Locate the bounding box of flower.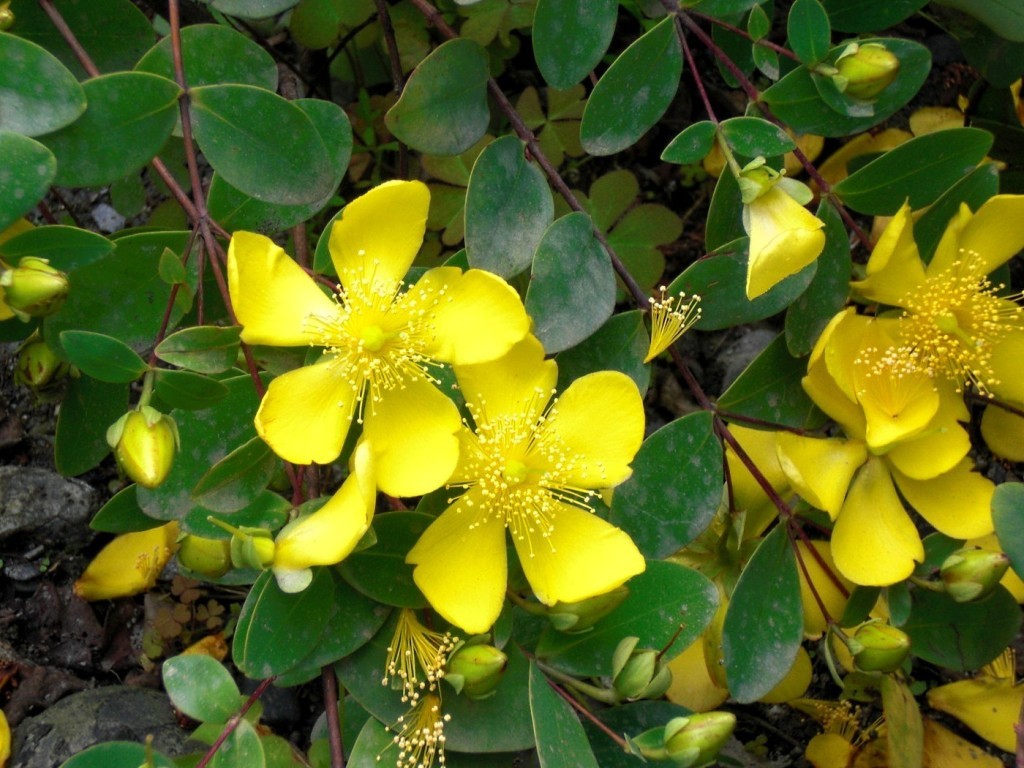
Bounding box: [826, 190, 1023, 446].
